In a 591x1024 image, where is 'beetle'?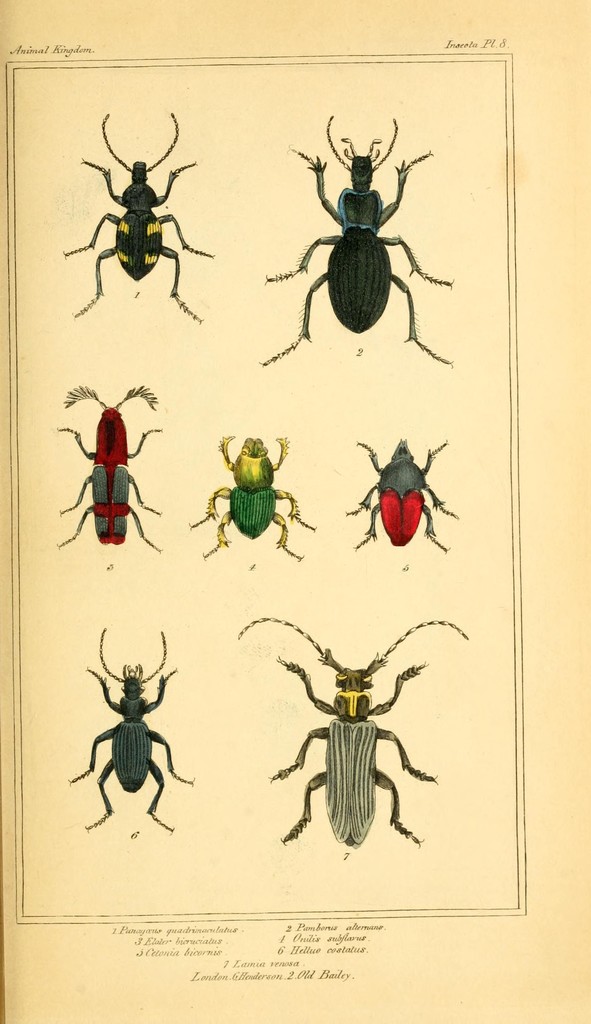
detection(69, 108, 218, 326).
